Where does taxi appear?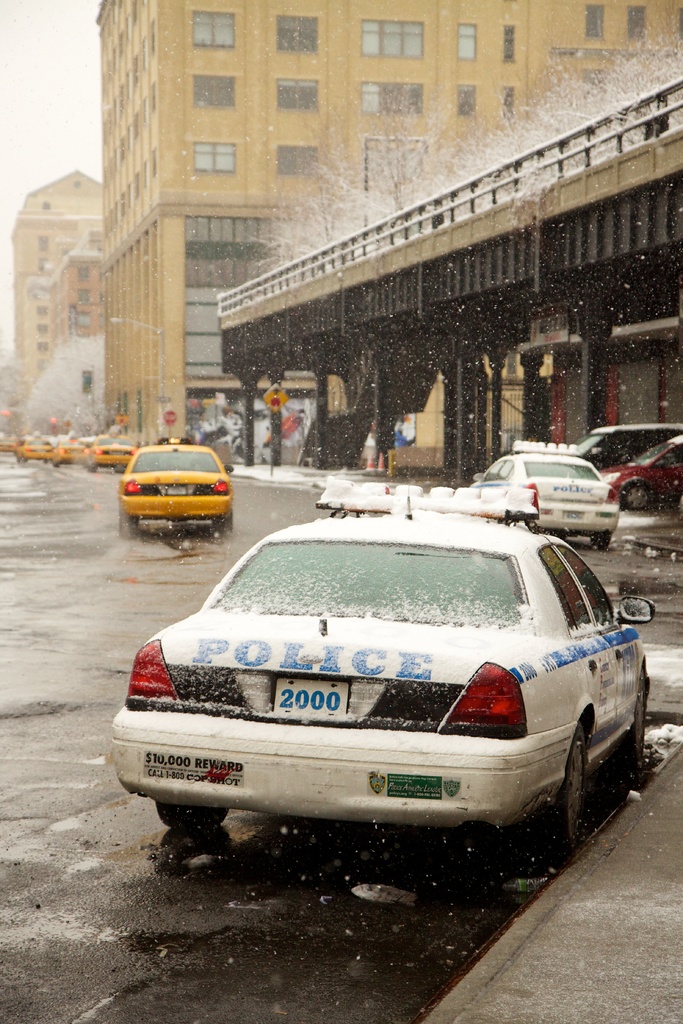
Appears at (x1=58, y1=436, x2=86, y2=466).
